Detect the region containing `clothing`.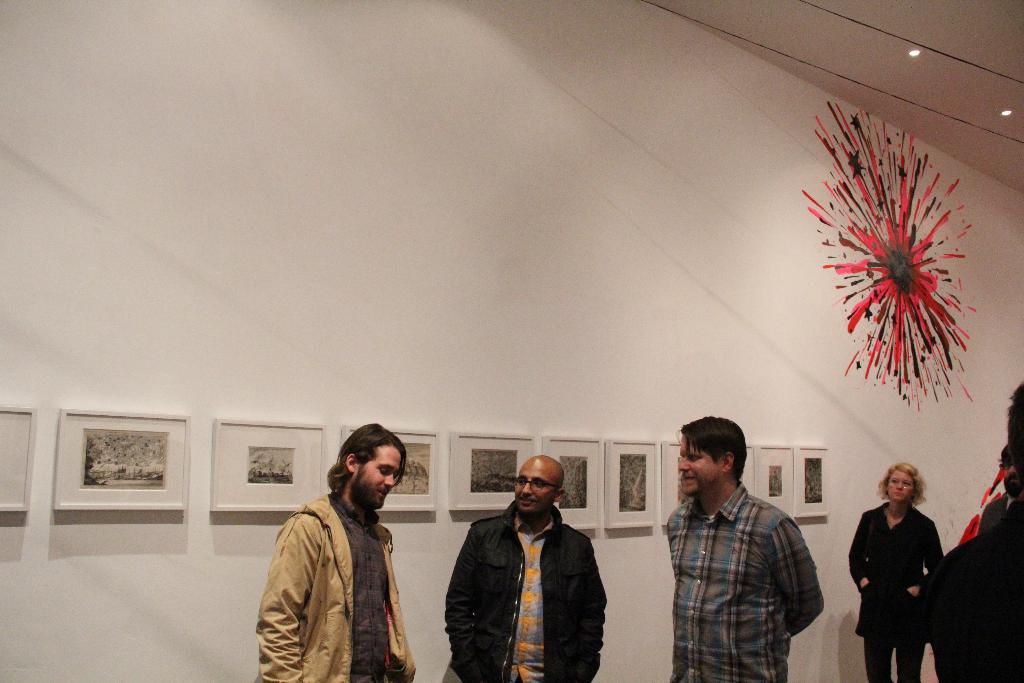
[x1=438, y1=503, x2=608, y2=682].
